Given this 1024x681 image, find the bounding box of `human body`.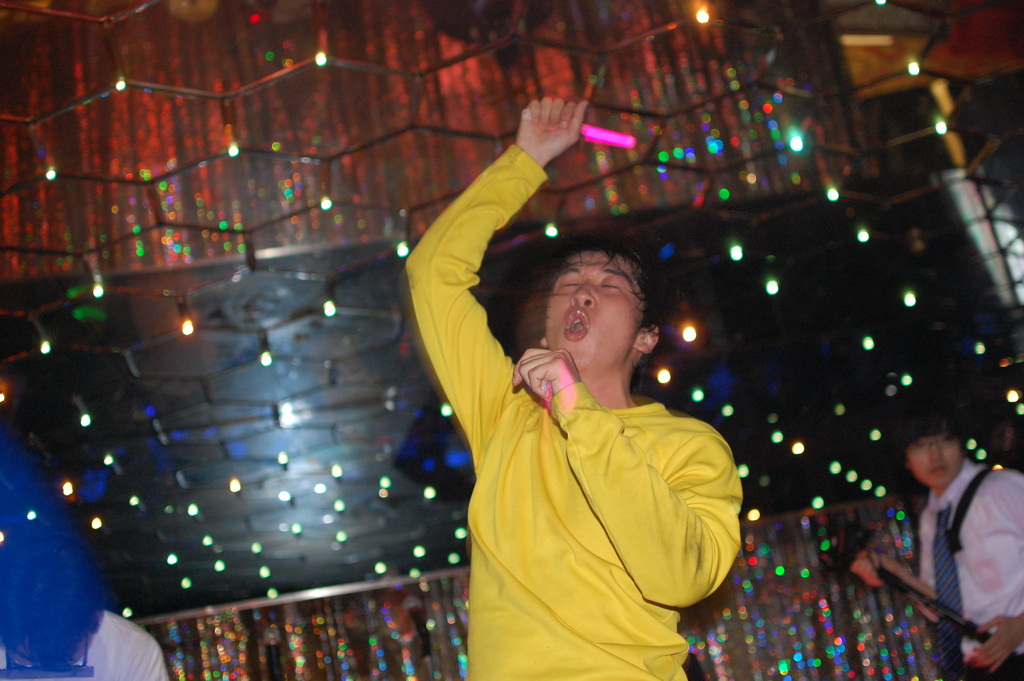
bbox(887, 456, 1023, 677).
